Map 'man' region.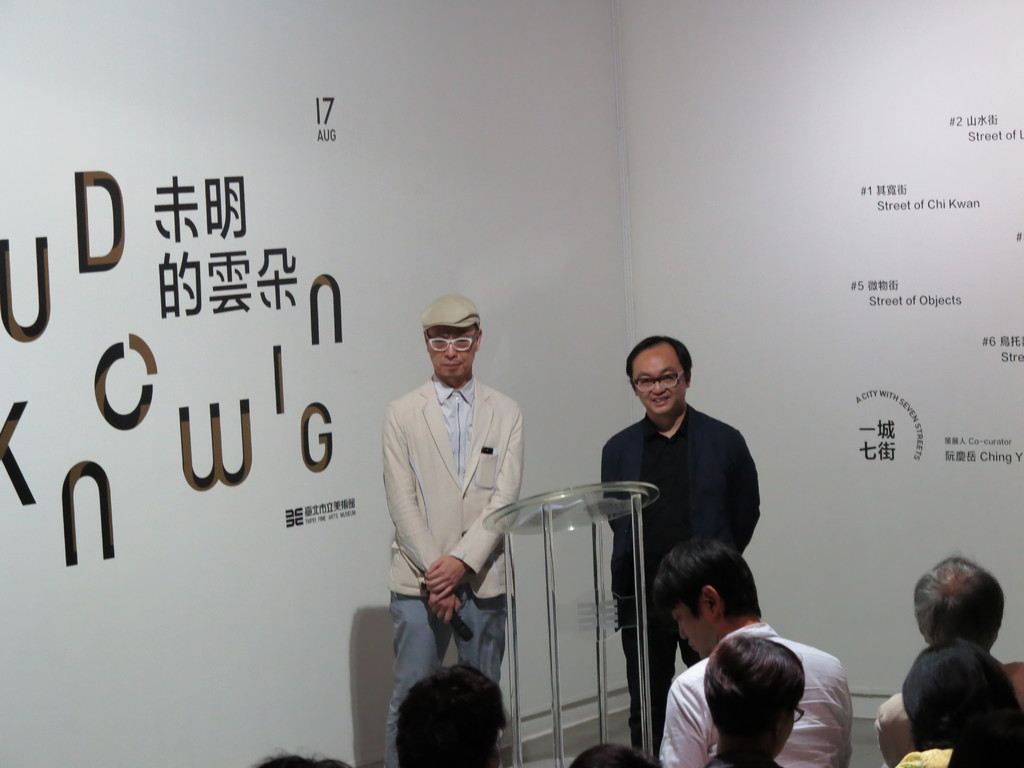
Mapped to BBox(870, 554, 1023, 767).
